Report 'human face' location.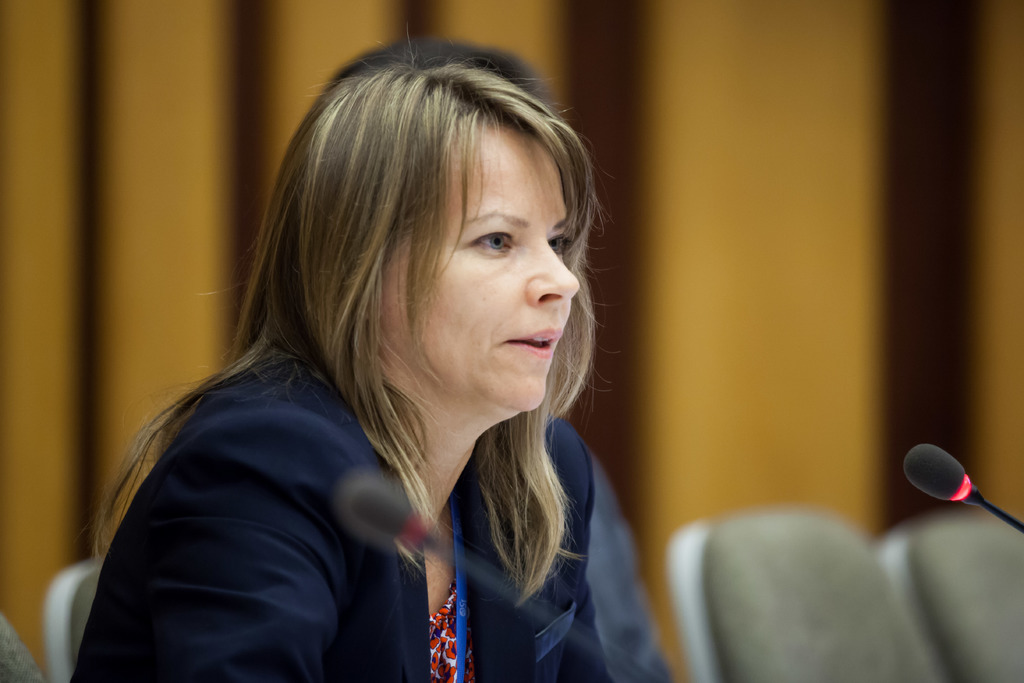
Report: BBox(383, 108, 582, 411).
